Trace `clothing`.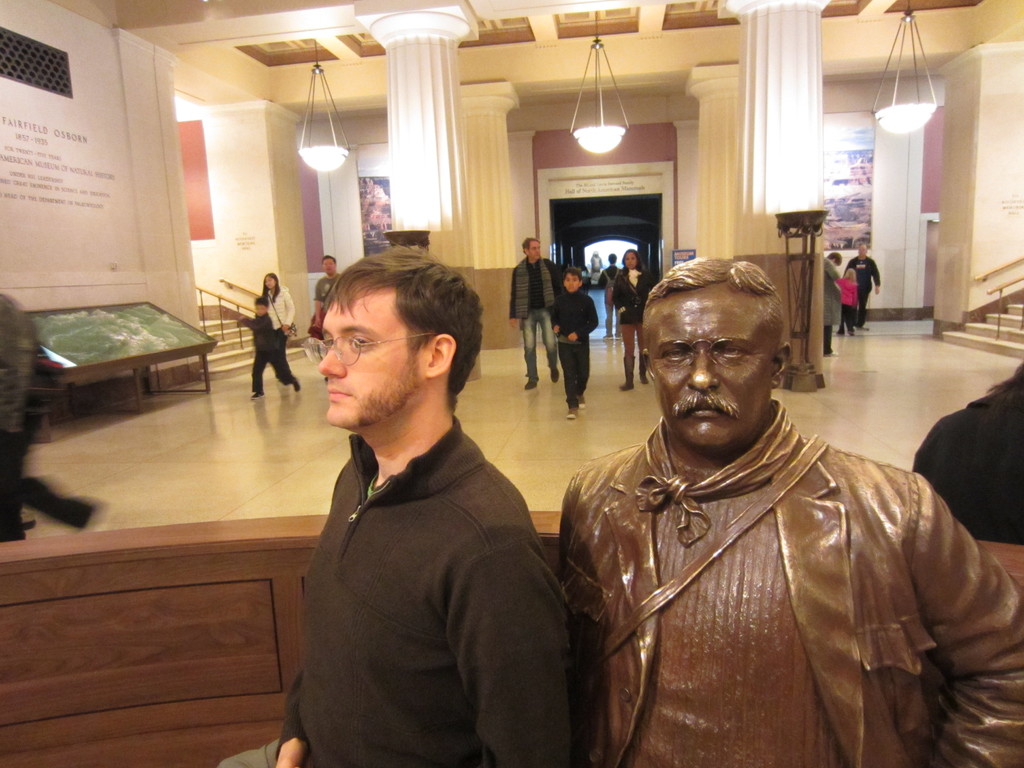
Traced to (547, 347, 1002, 767).
